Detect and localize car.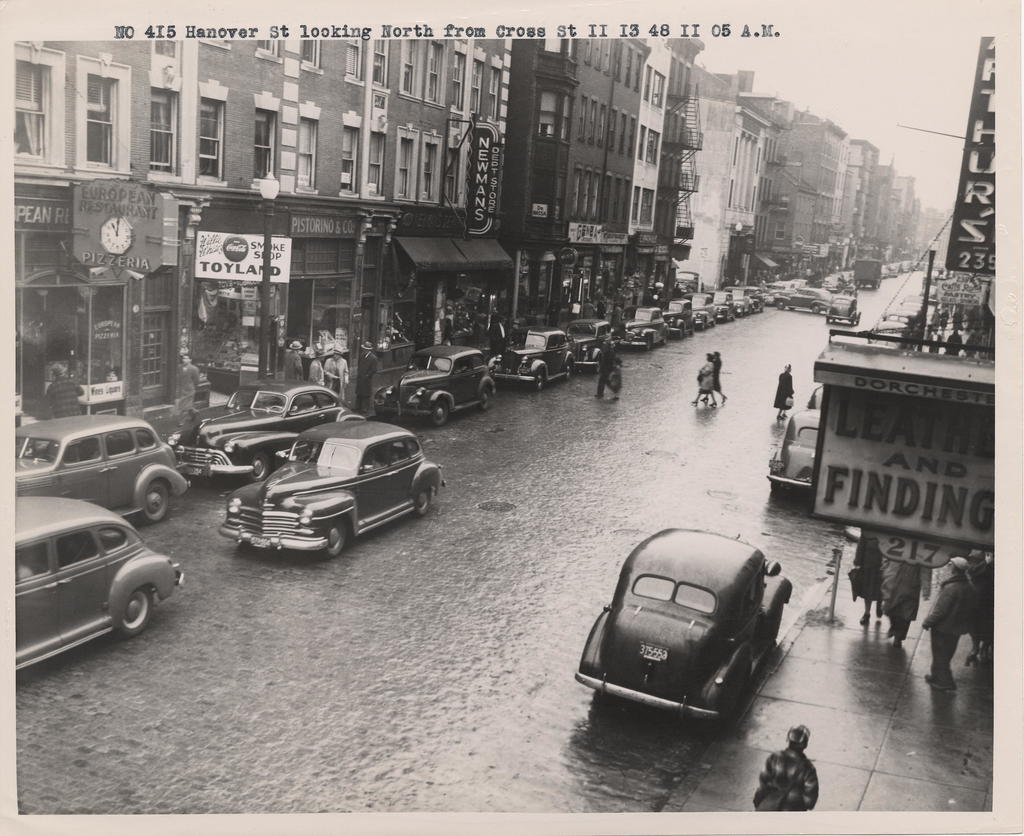
Localized at [x1=620, y1=309, x2=662, y2=348].
